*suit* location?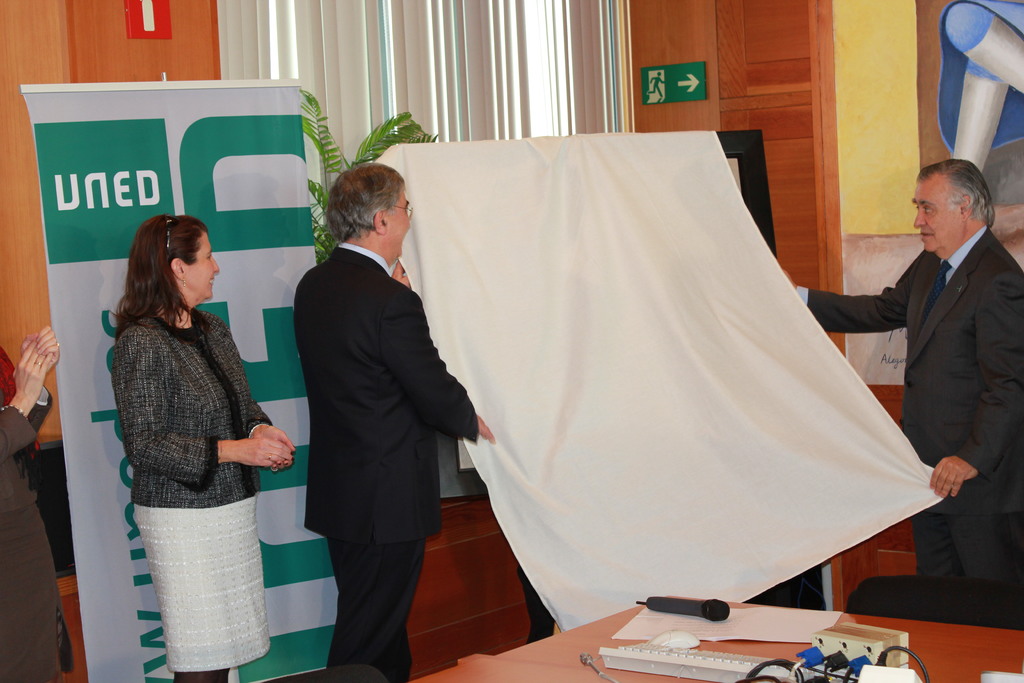
[0, 366, 56, 682]
